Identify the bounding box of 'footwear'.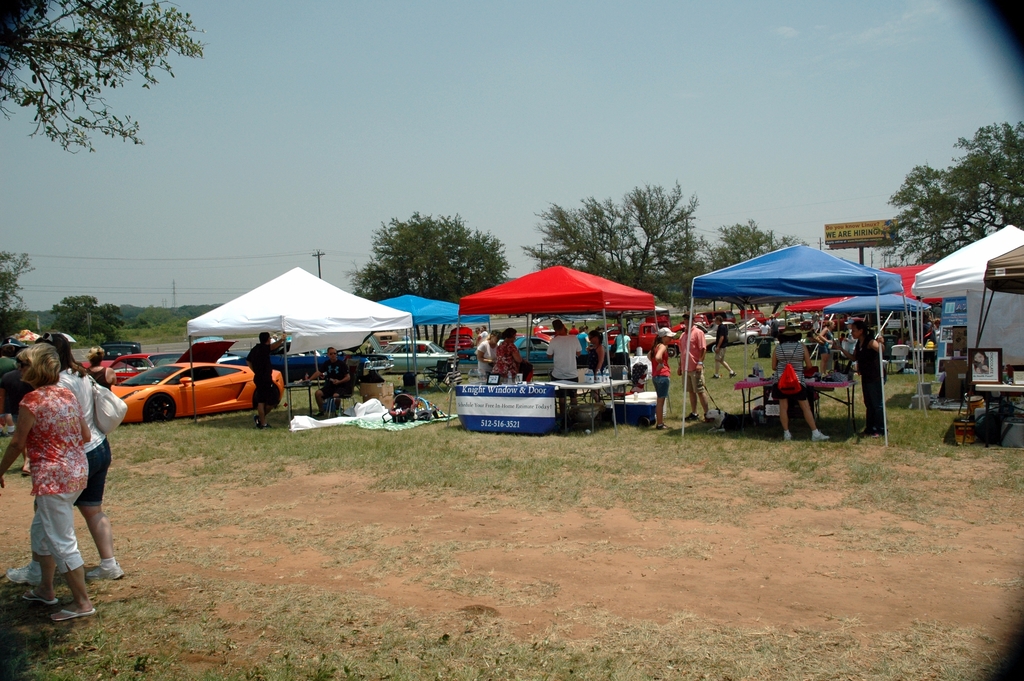
left=51, top=605, right=98, bottom=619.
